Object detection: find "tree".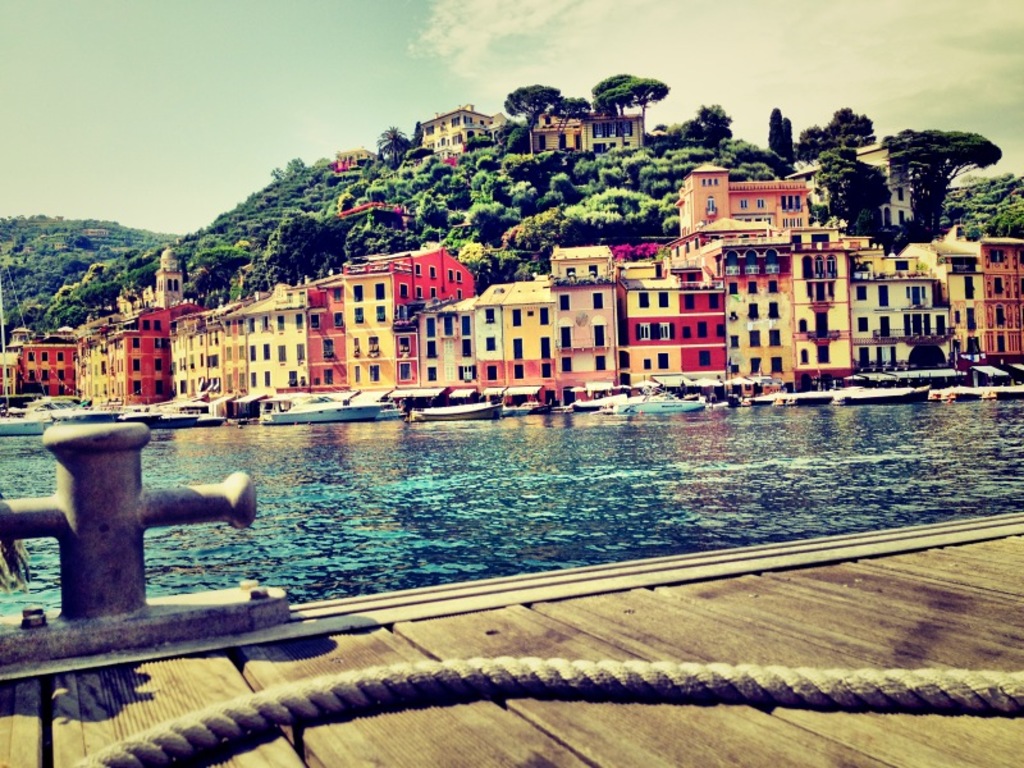
region(685, 102, 739, 142).
